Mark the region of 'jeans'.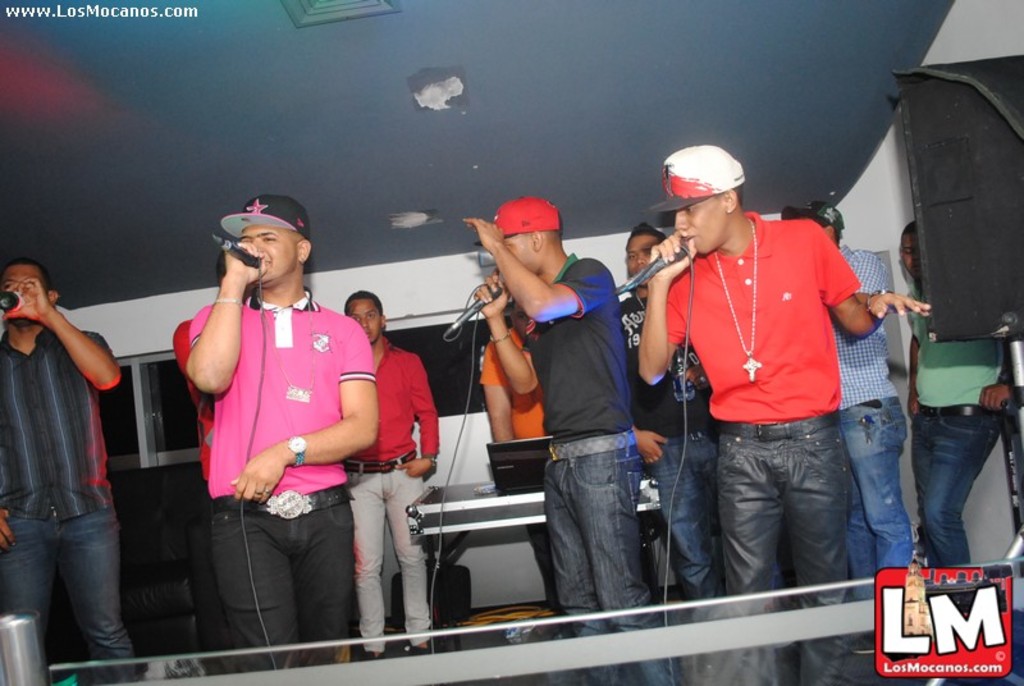
Region: 0/504/132/659.
